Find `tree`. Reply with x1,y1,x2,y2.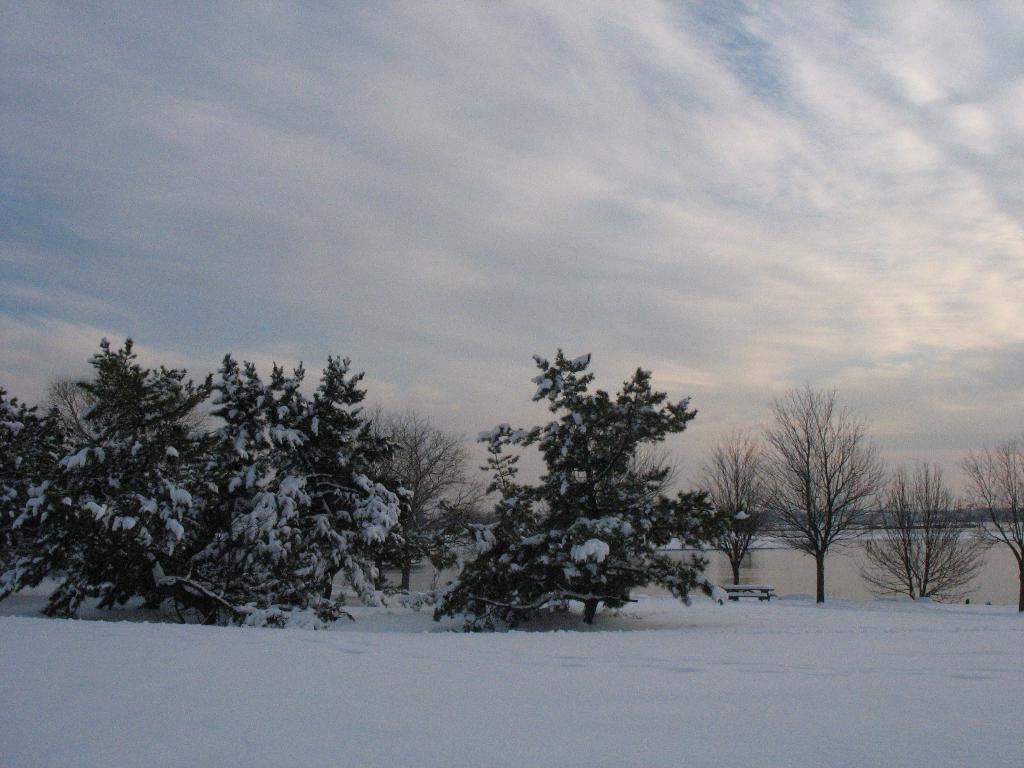
447,332,732,635.
